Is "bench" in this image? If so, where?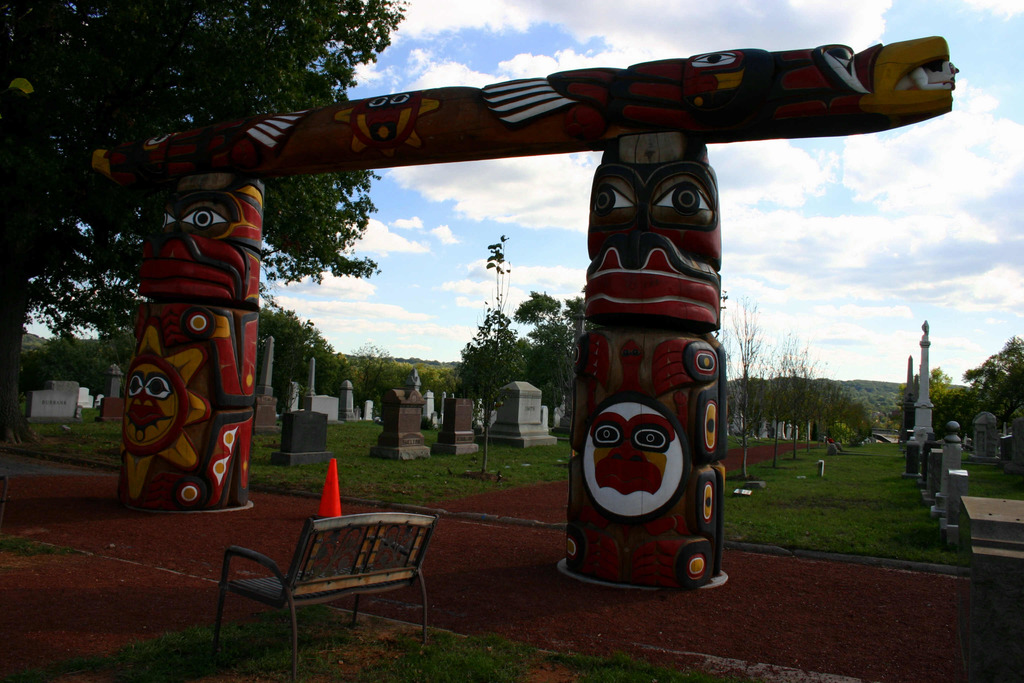
Yes, at BBox(241, 502, 451, 650).
